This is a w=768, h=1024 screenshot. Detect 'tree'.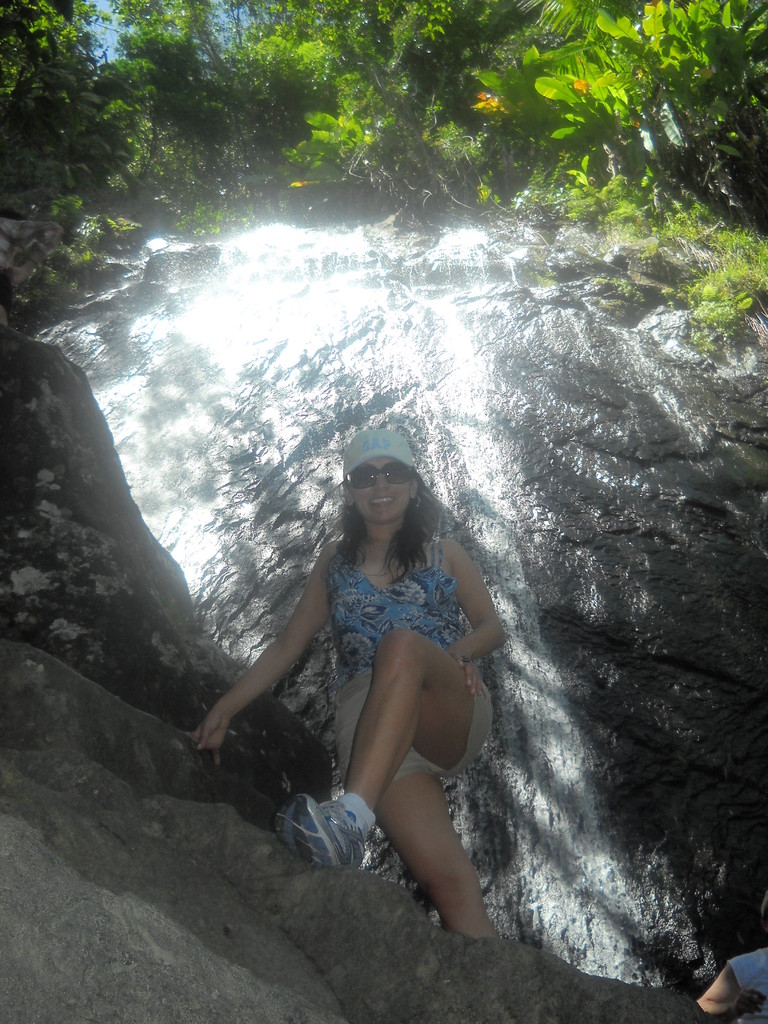
crop(0, 0, 335, 252).
